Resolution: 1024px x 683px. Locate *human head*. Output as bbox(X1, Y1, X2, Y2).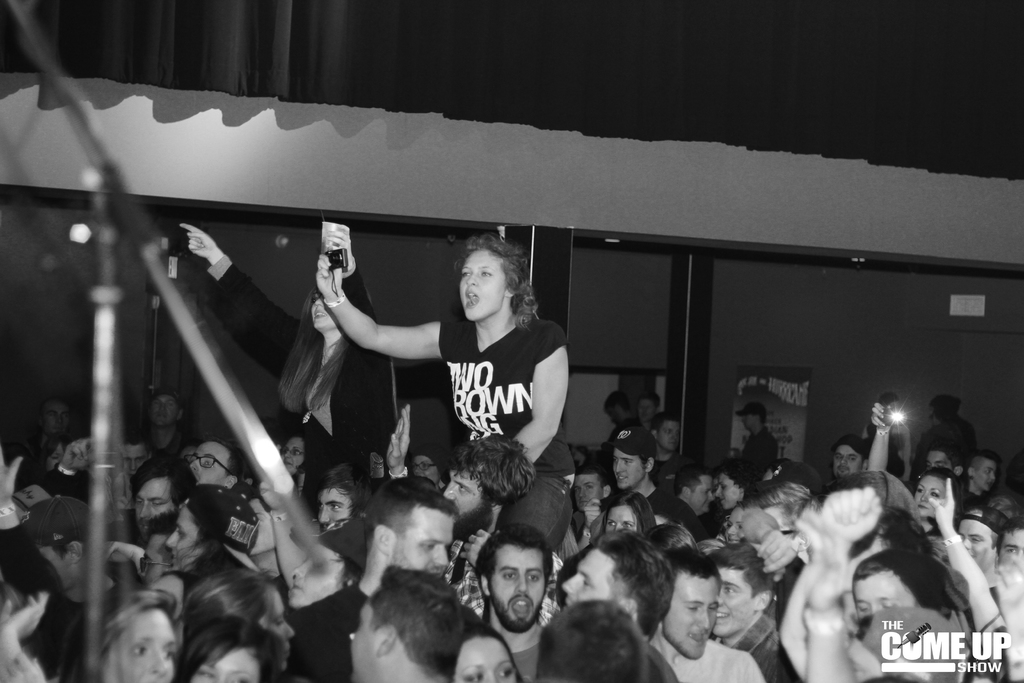
bbox(84, 588, 185, 682).
